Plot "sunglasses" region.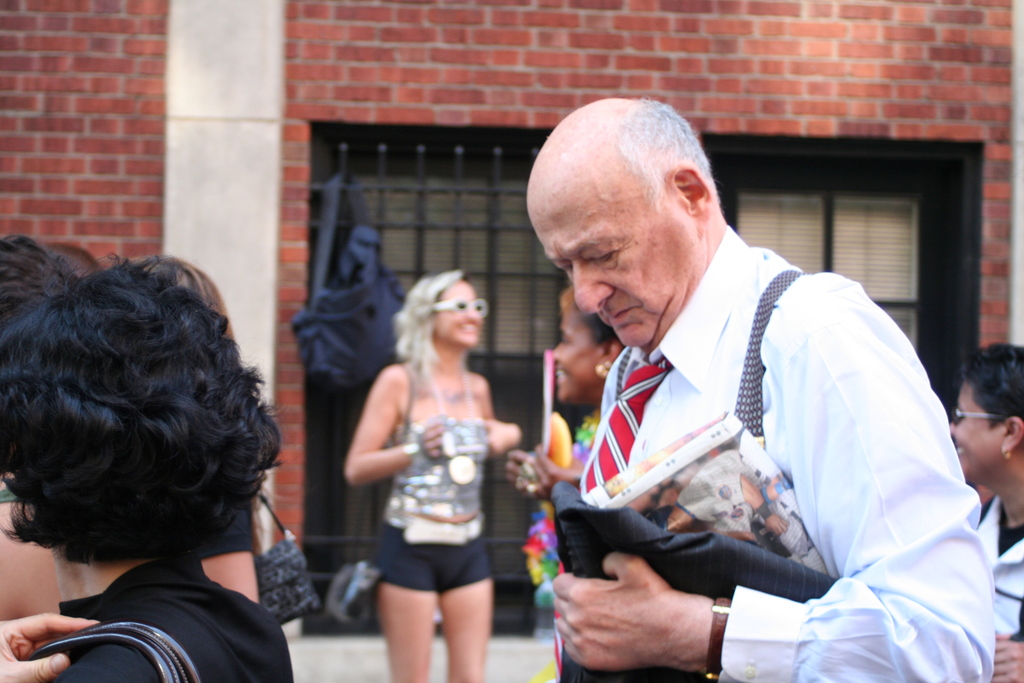
Plotted at 429, 297, 489, 311.
